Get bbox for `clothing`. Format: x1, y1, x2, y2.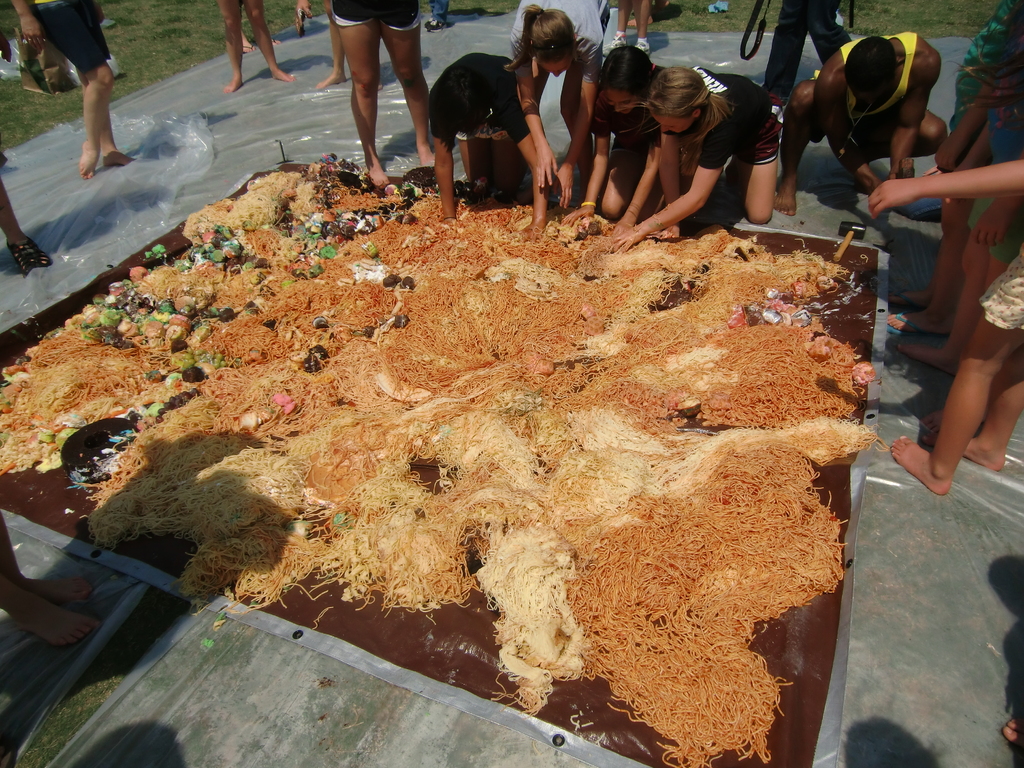
35, 0, 107, 77.
